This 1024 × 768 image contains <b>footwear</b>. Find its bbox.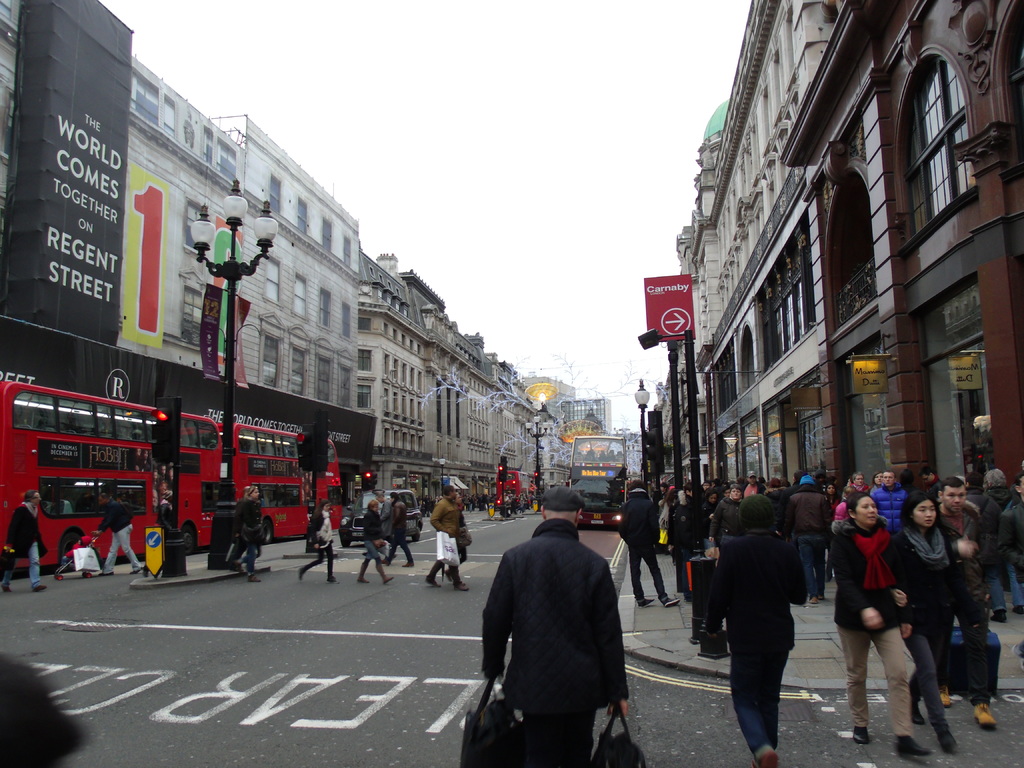
{"left": 398, "top": 558, "right": 415, "bottom": 569}.
